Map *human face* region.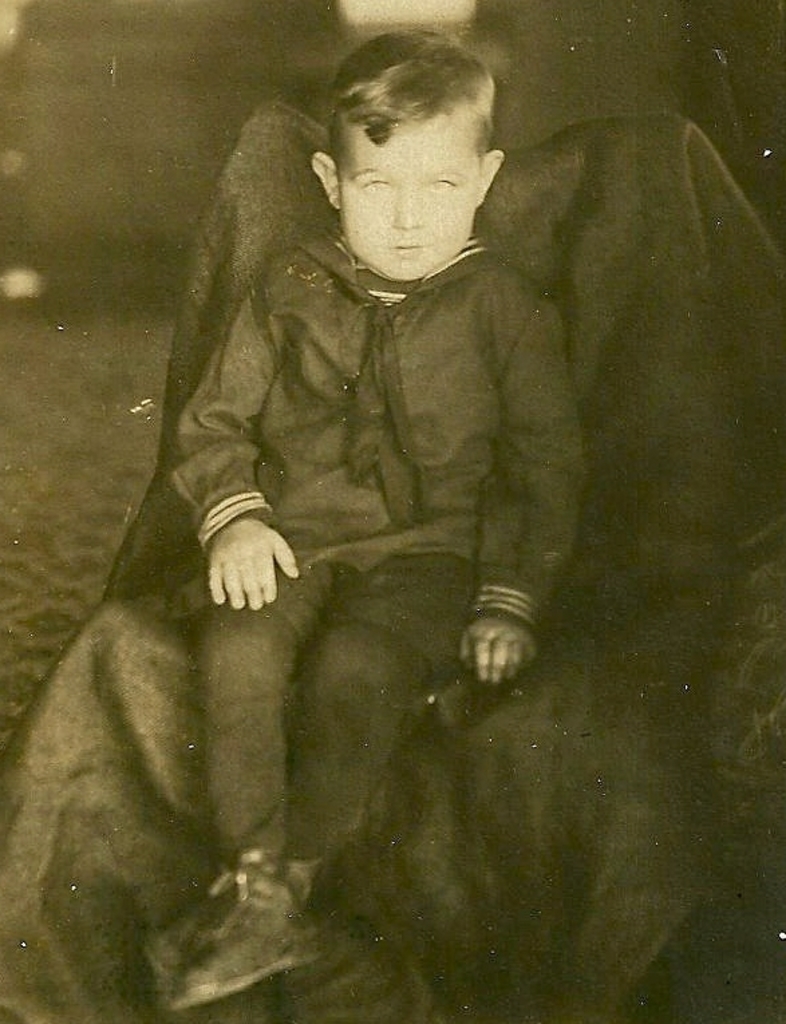
Mapped to (337,114,475,284).
